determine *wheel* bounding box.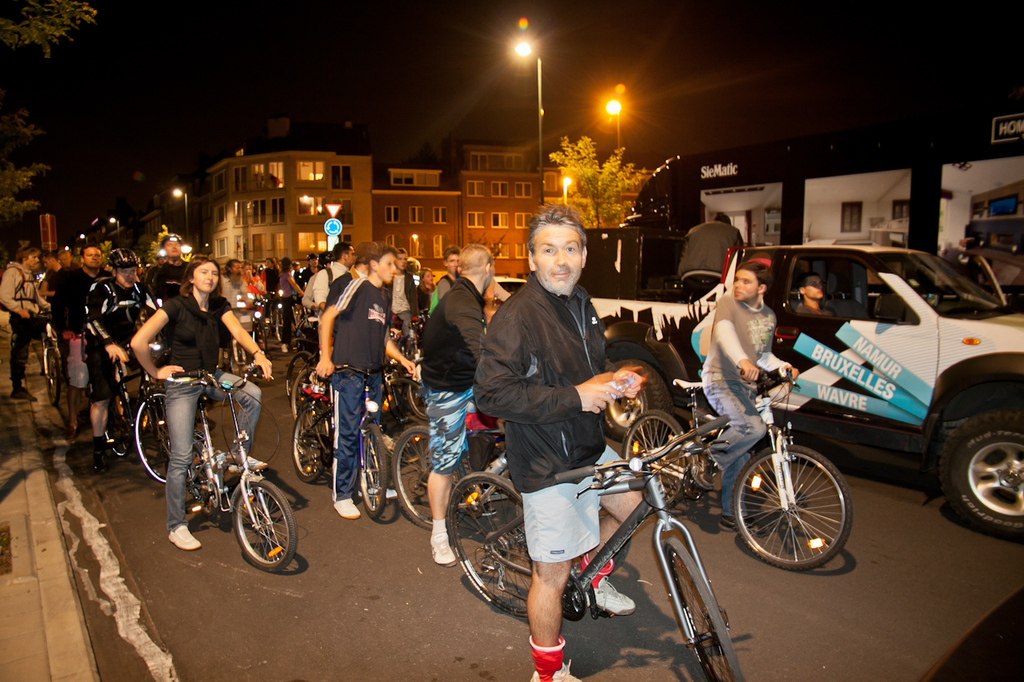
Determined: [x1=221, y1=486, x2=283, y2=577].
